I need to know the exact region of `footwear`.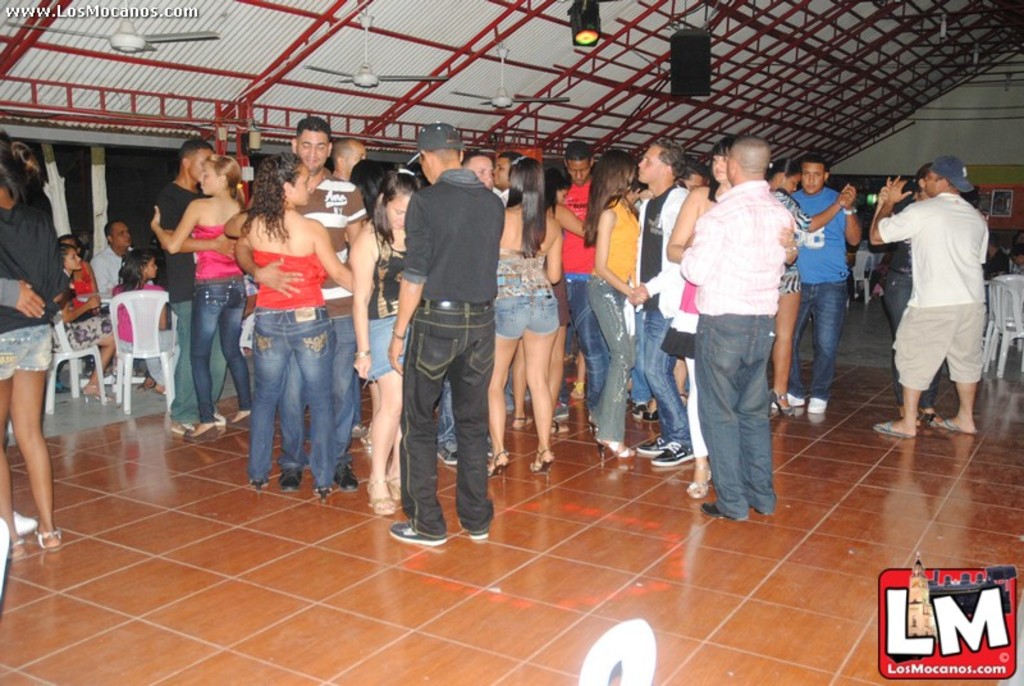
Region: x1=31, y1=527, x2=63, y2=550.
